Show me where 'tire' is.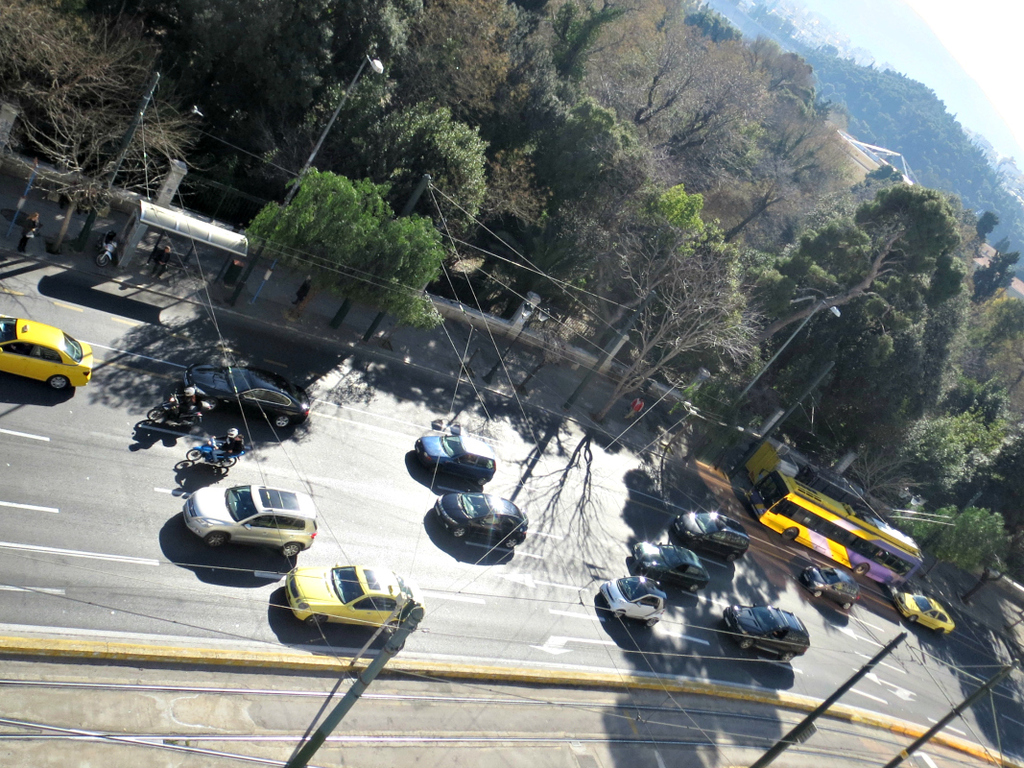
'tire' is at [693,585,700,593].
